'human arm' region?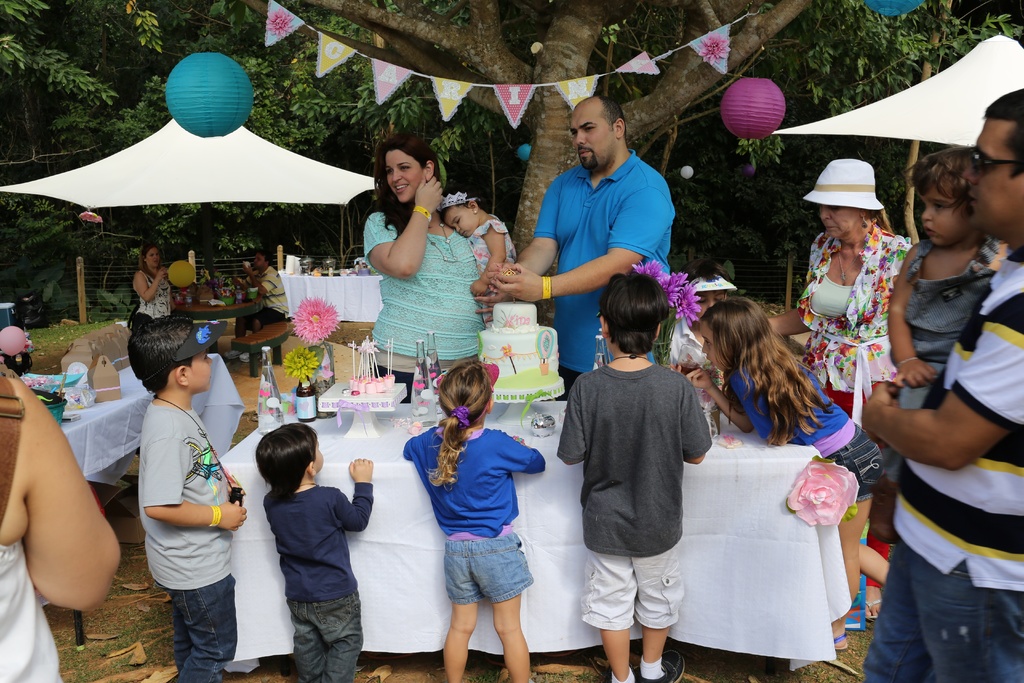
bbox(757, 242, 824, 330)
